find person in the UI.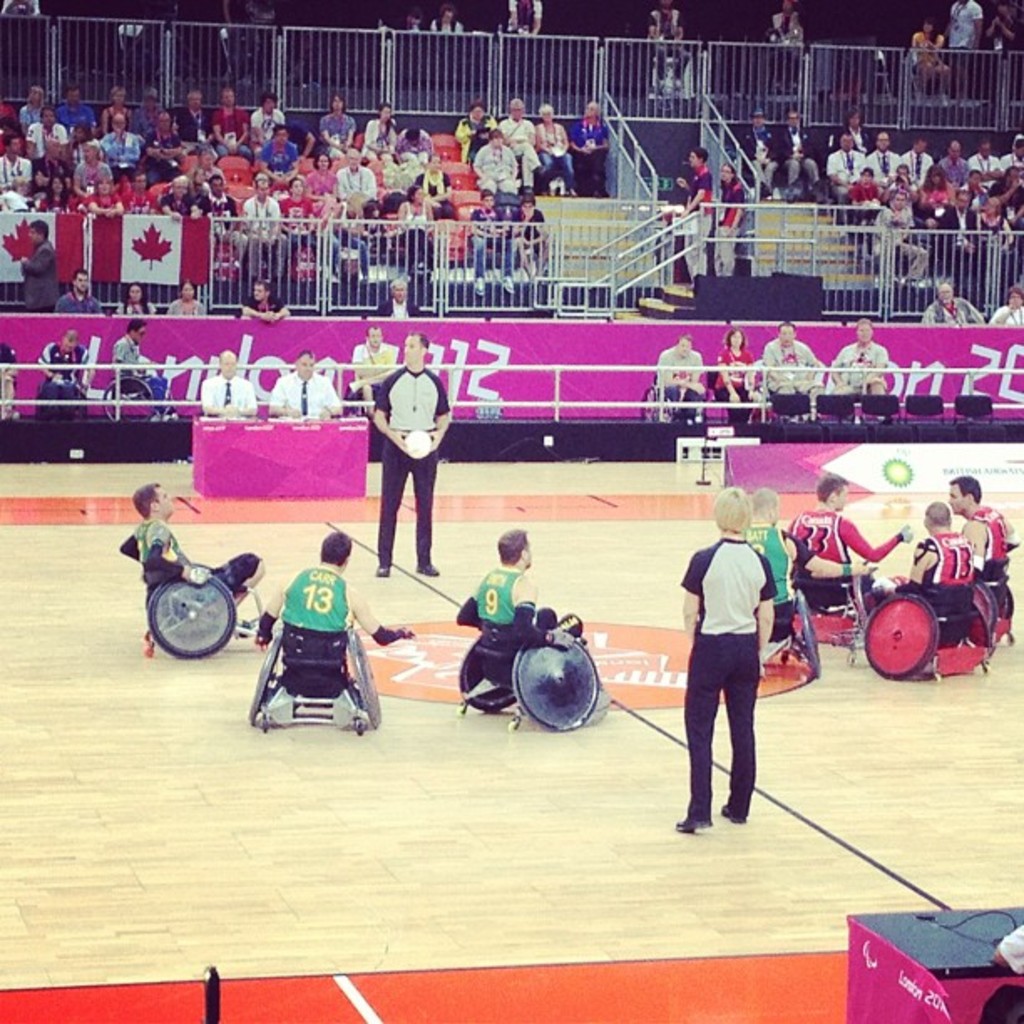
UI element at x1=110, y1=315, x2=176, y2=432.
